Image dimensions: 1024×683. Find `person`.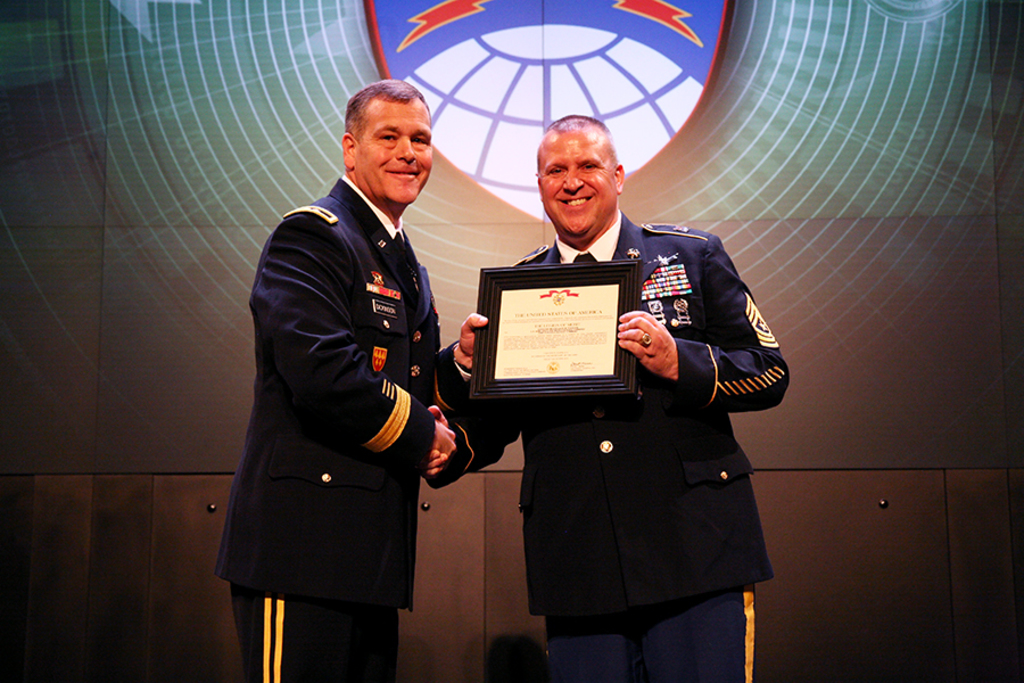
pyautogui.locateOnScreen(236, 139, 484, 682).
